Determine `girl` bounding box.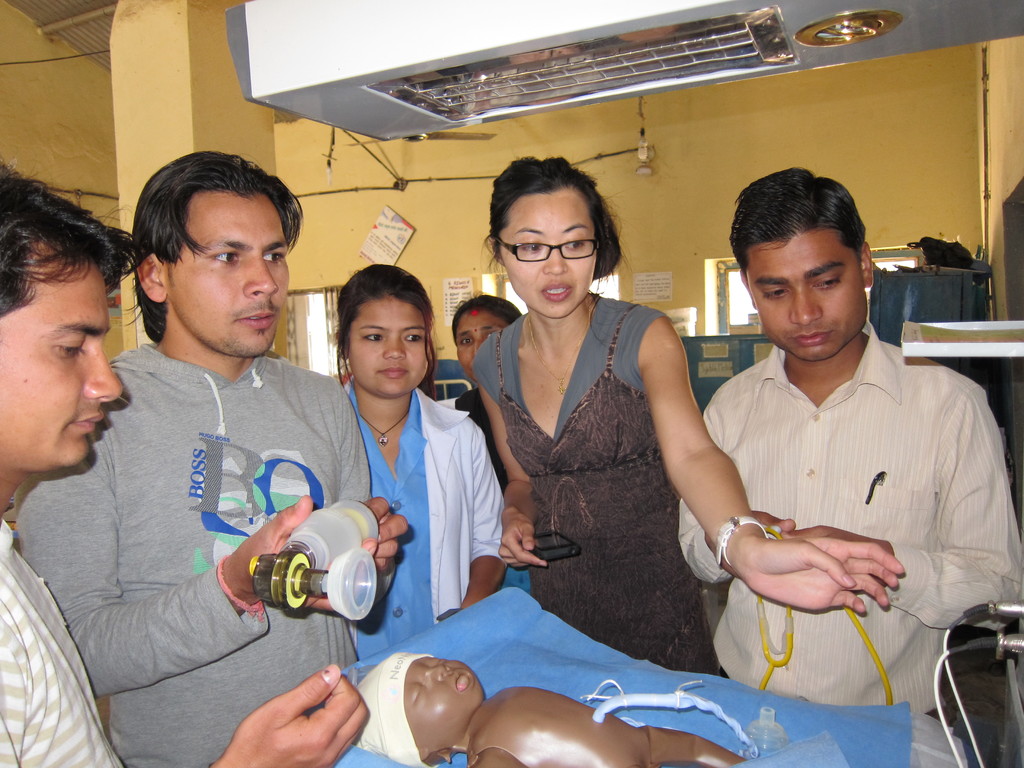
Determined: 331,261,504,658.
